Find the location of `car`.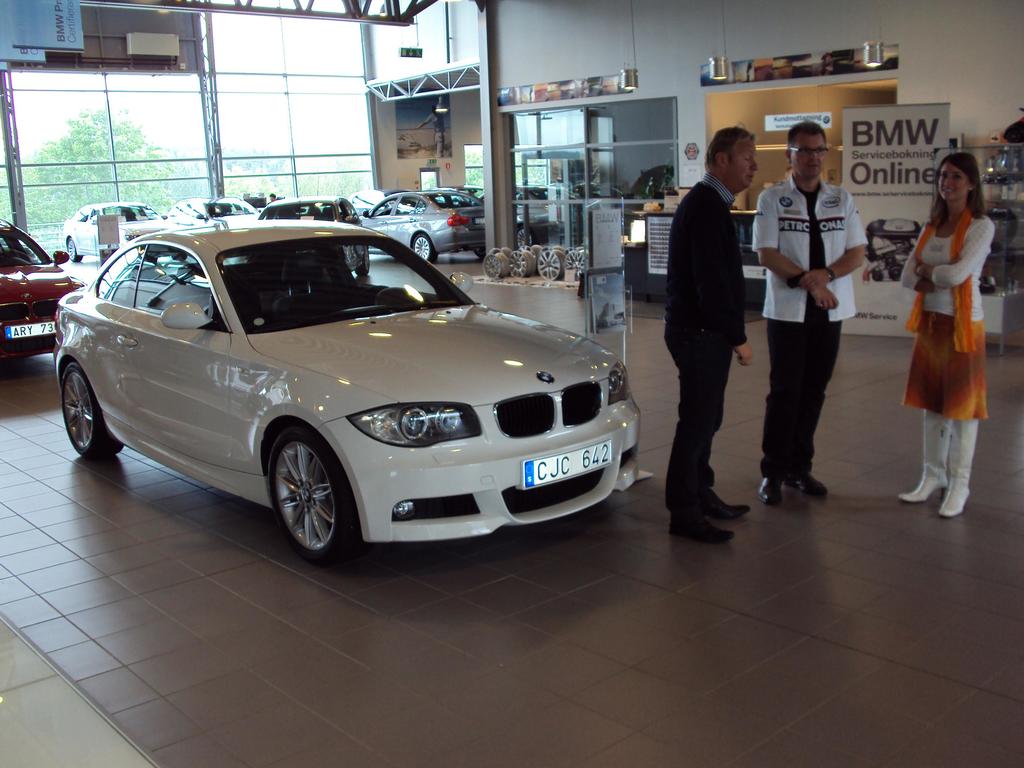
Location: rect(55, 216, 642, 565).
